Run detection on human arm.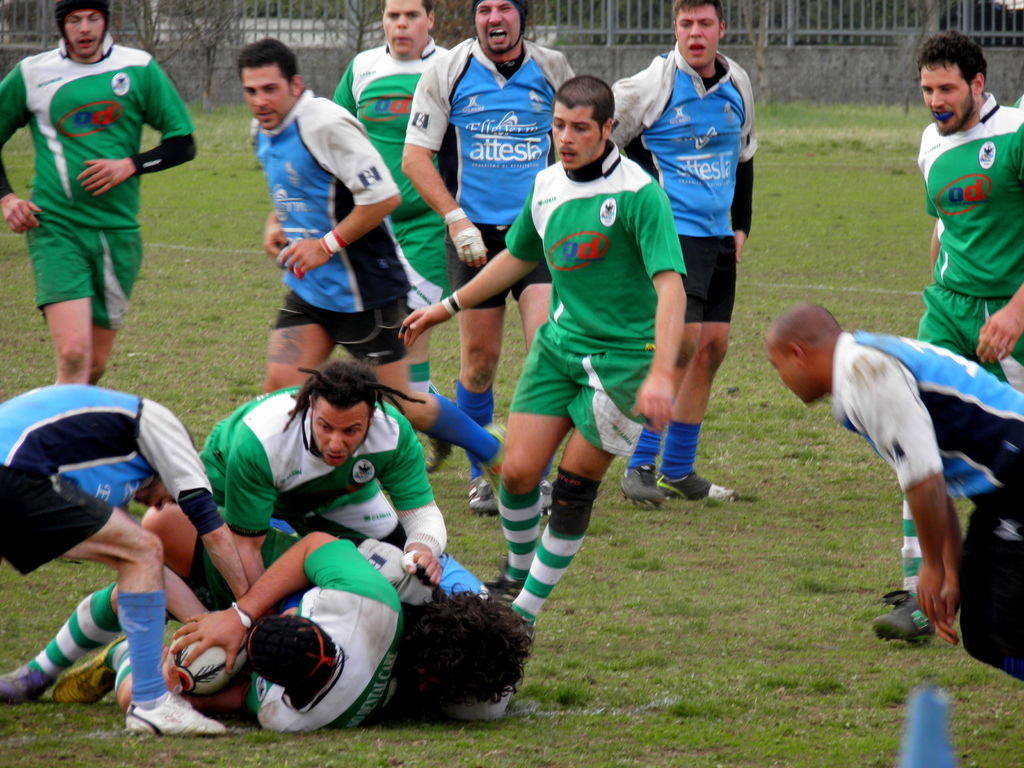
Result: (401, 71, 488, 269).
